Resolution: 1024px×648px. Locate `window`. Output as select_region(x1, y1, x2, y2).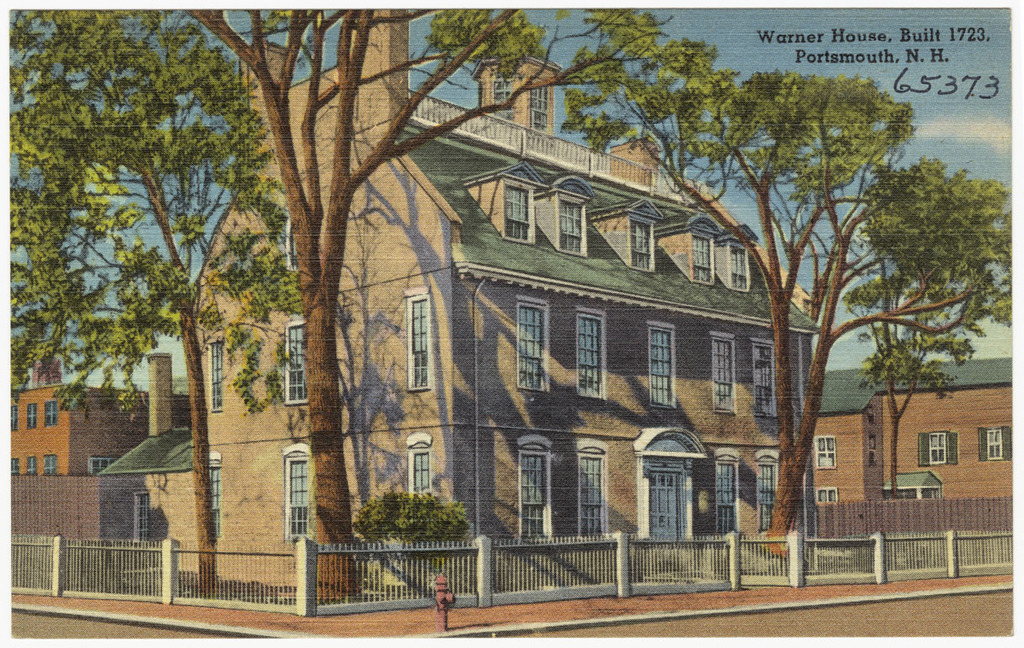
select_region(579, 312, 605, 392).
